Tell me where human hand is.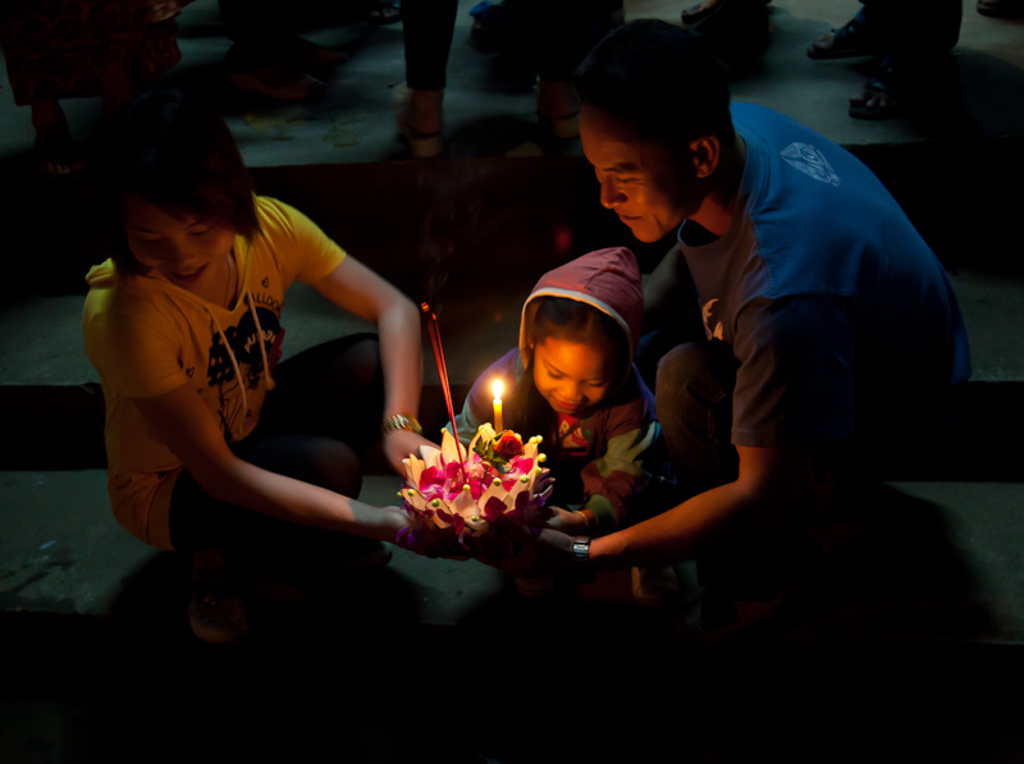
human hand is at 384:429:439:484.
